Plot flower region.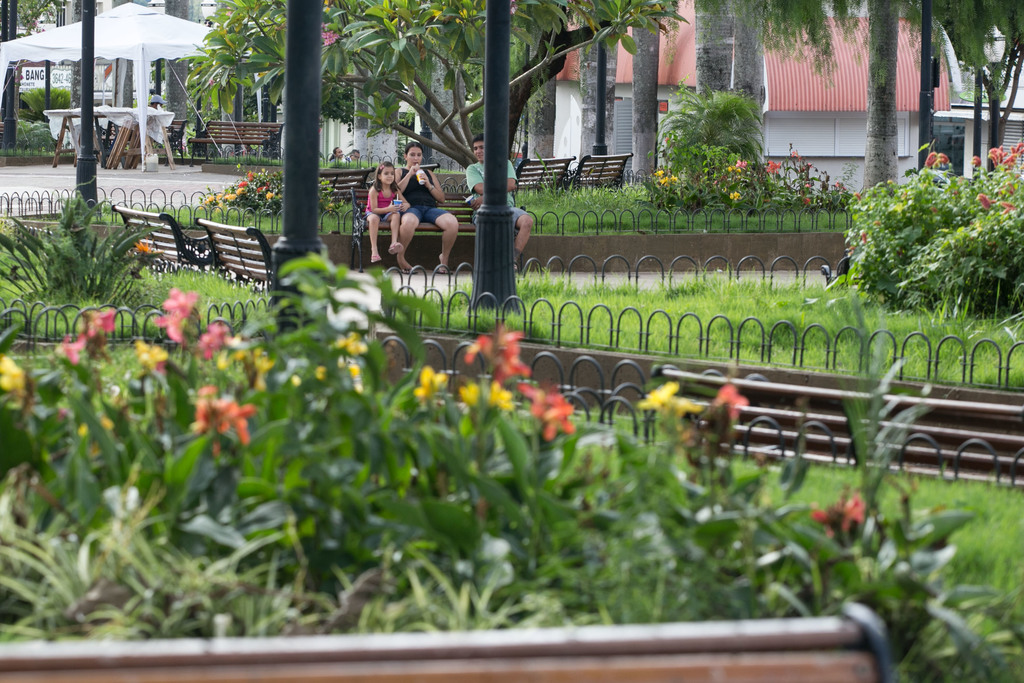
Plotted at x1=152, y1=286, x2=190, y2=337.
